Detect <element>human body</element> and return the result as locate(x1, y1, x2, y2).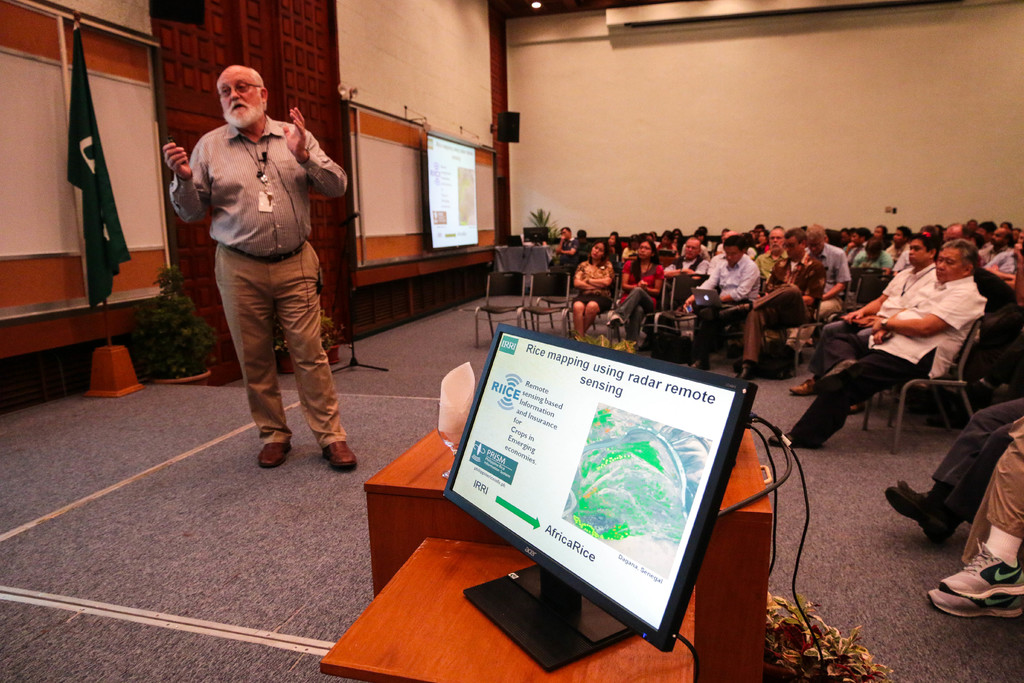
locate(607, 230, 621, 249).
